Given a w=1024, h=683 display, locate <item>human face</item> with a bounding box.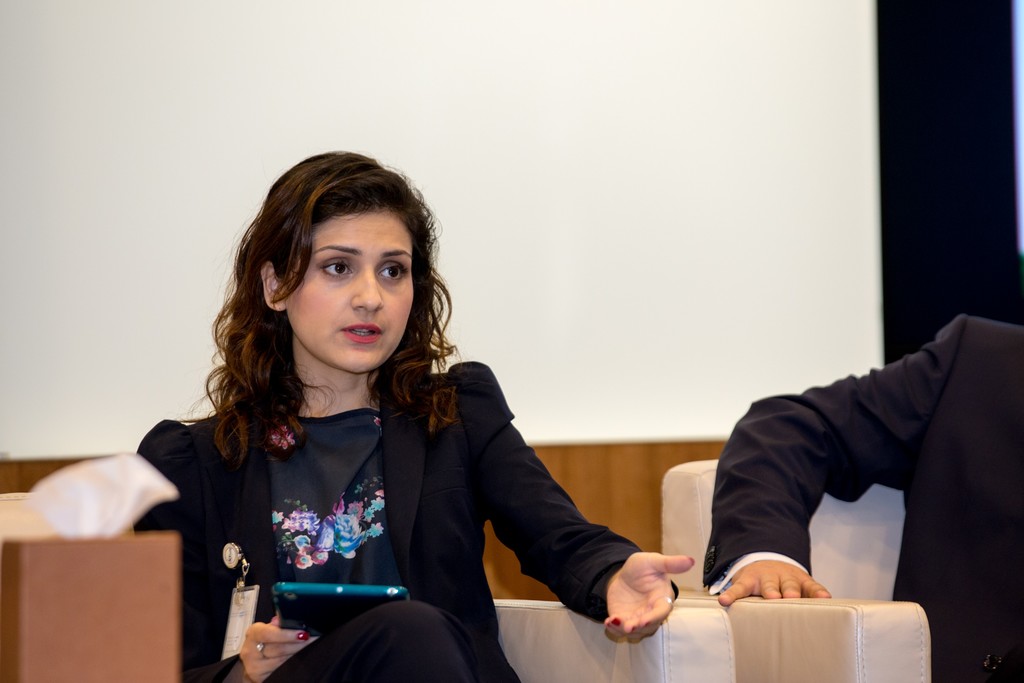
Located: <bbox>285, 212, 413, 381</bbox>.
